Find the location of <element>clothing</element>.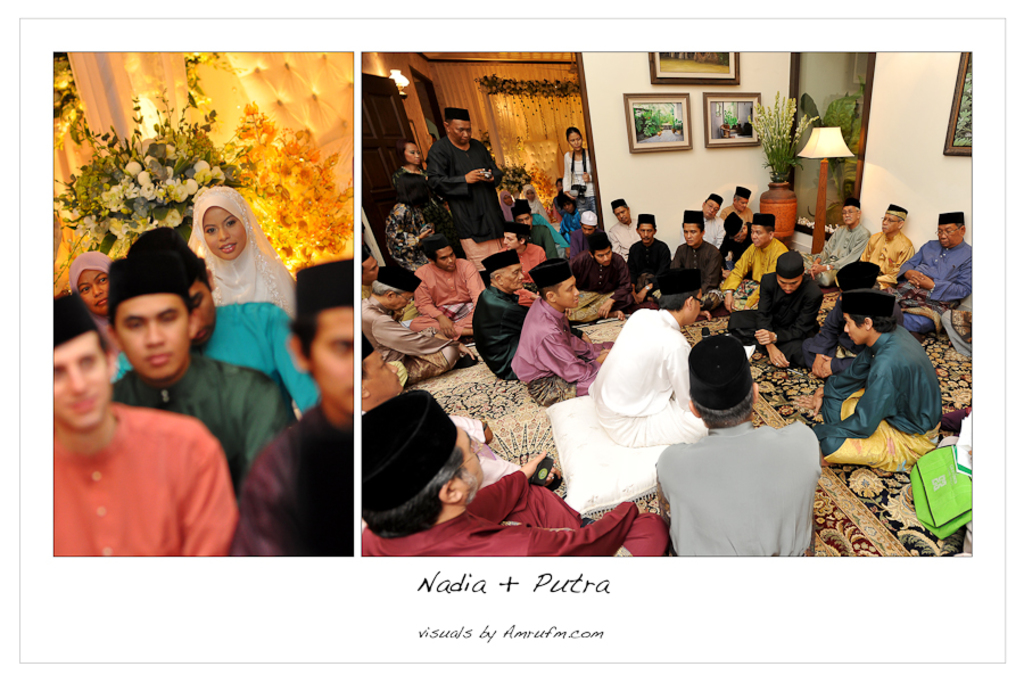
Location: l=858, t=228, r=917, b=288.
